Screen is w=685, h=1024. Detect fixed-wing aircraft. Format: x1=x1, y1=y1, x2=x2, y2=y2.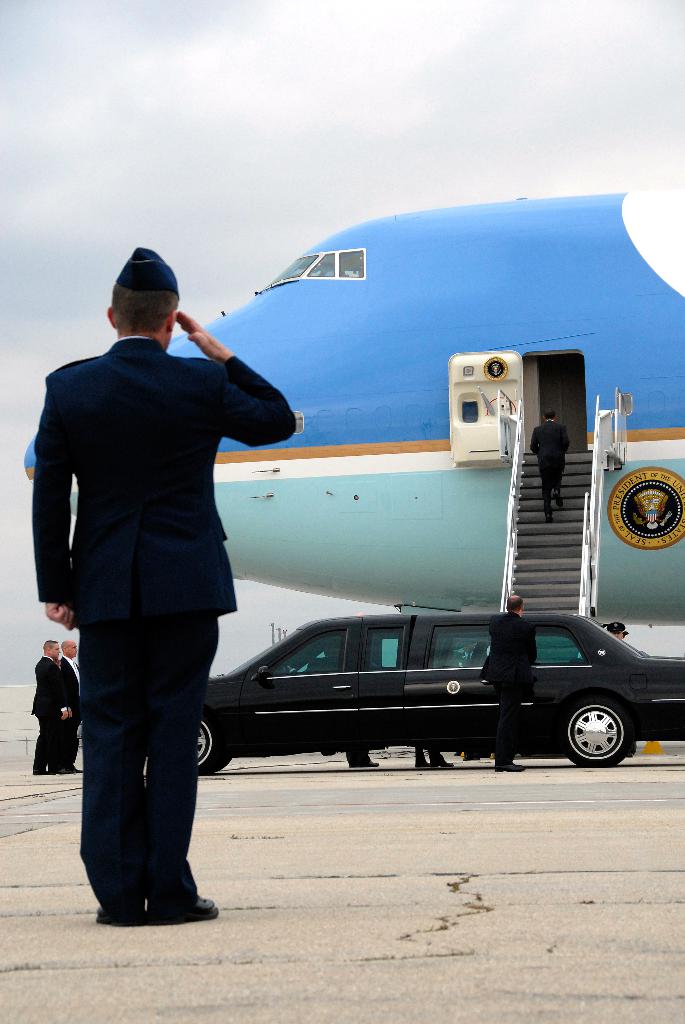
x1=20, y1=196, x2=684, y2=660.
